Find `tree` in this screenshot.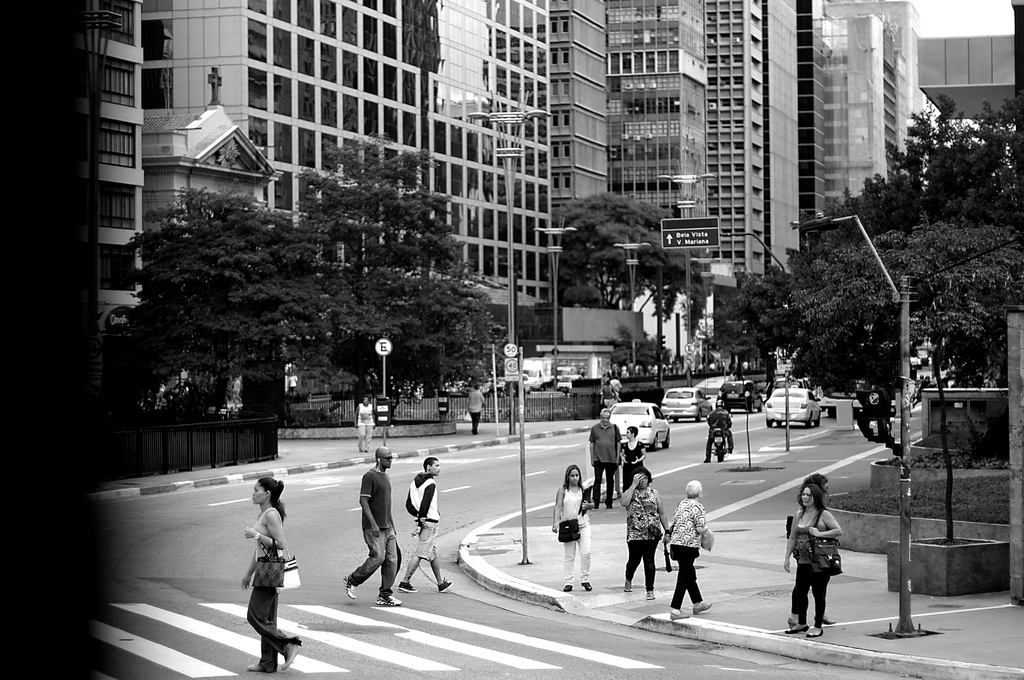
The bounding box for `tree` is bbox=[749, 227, 1023, 491].
